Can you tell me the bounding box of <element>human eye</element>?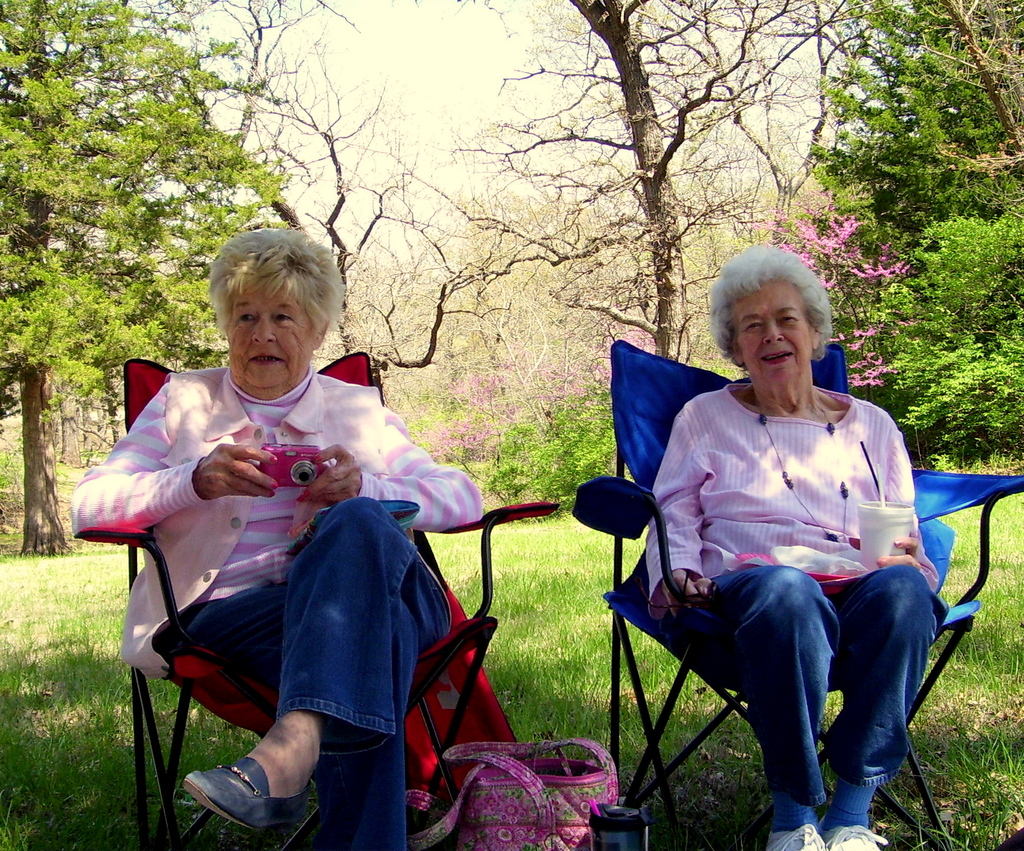
x1=270, y1=309, x2=292, y2=324.
